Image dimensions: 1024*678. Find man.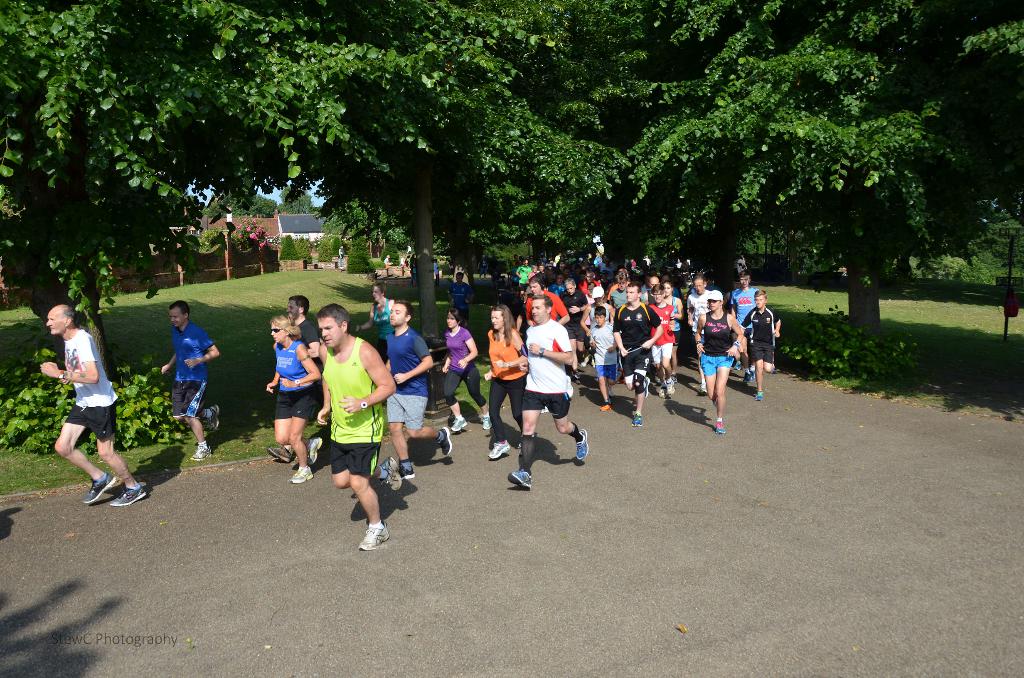
534, 245, 705, 376.
